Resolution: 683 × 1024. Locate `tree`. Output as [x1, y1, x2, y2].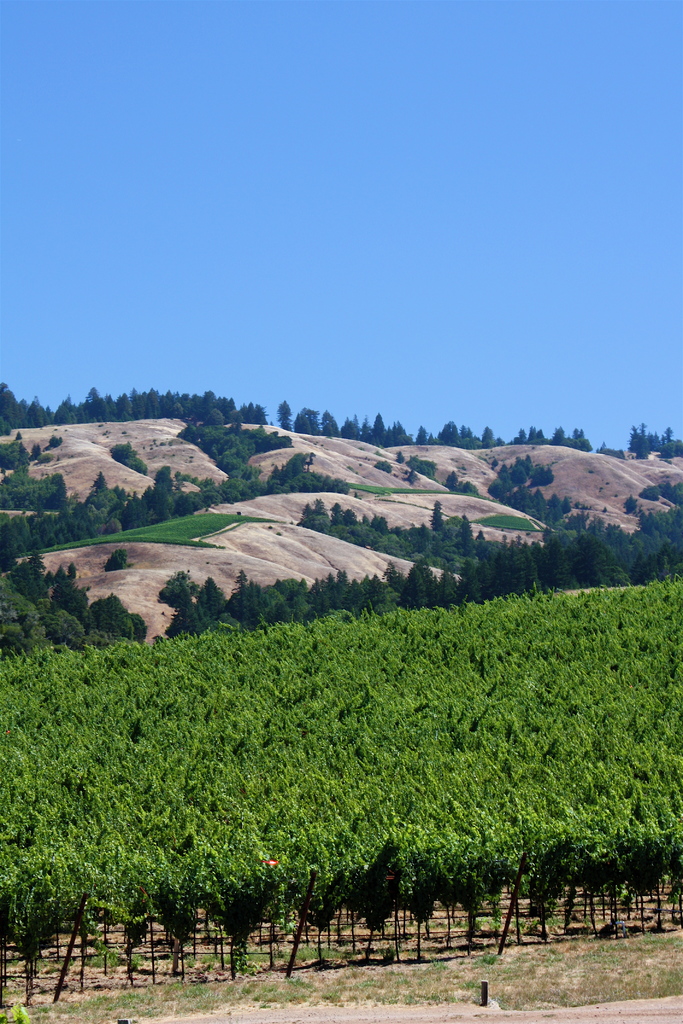
[434, 497, 441, 532].
